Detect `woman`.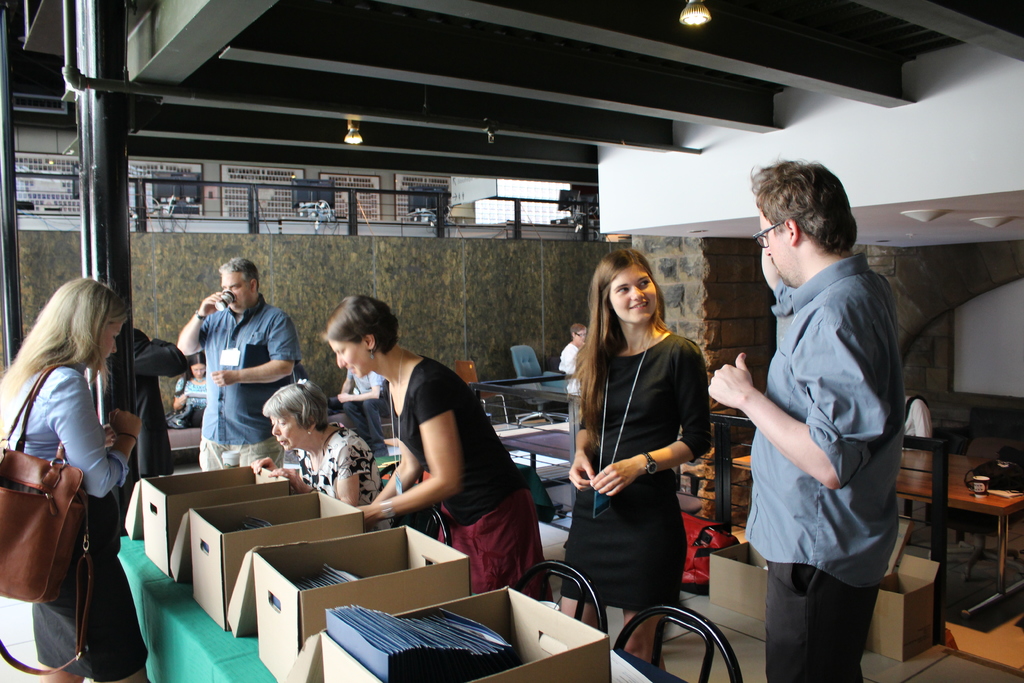
Detected at region(567, 241, 719, 682).
